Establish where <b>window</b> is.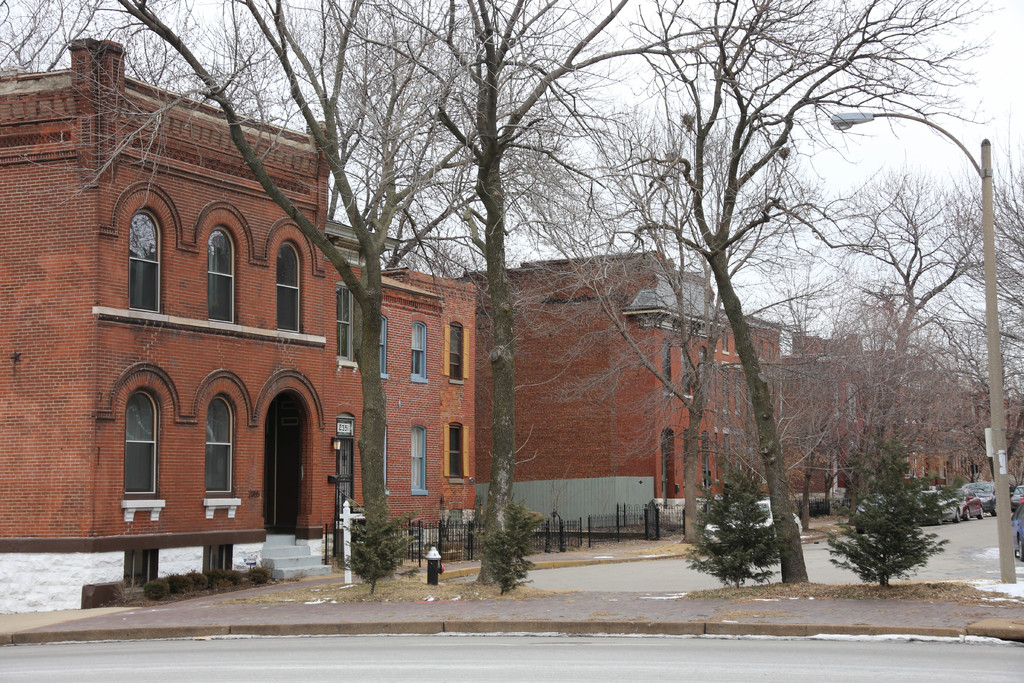
Established at <region>408, 425, 428, 495</region>.
